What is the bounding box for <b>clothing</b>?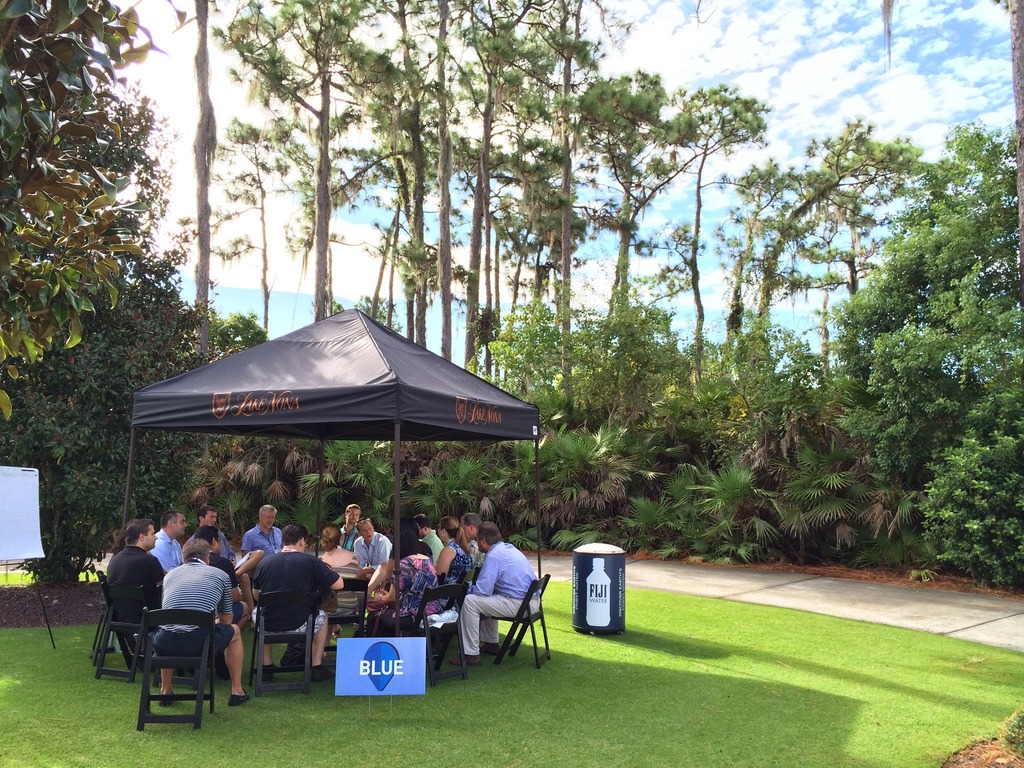
<region>465, 539, 486, 582</region>.
